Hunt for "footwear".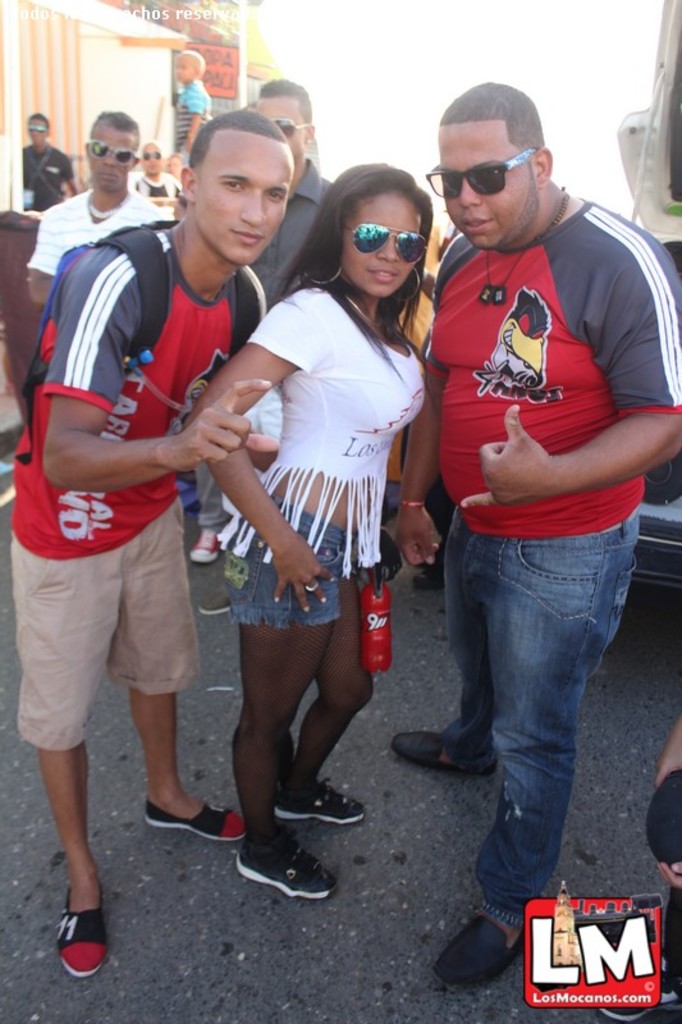
Hunted down at Rect(435, 908, 527, 988).
